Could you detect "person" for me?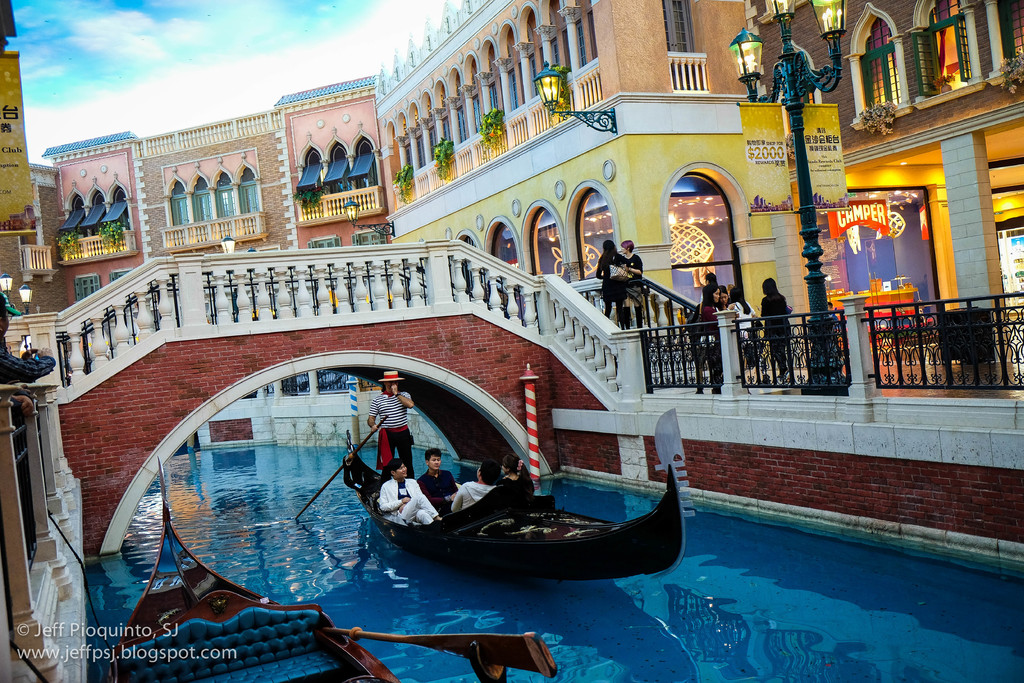
Detection result: 599,239,621,334.
